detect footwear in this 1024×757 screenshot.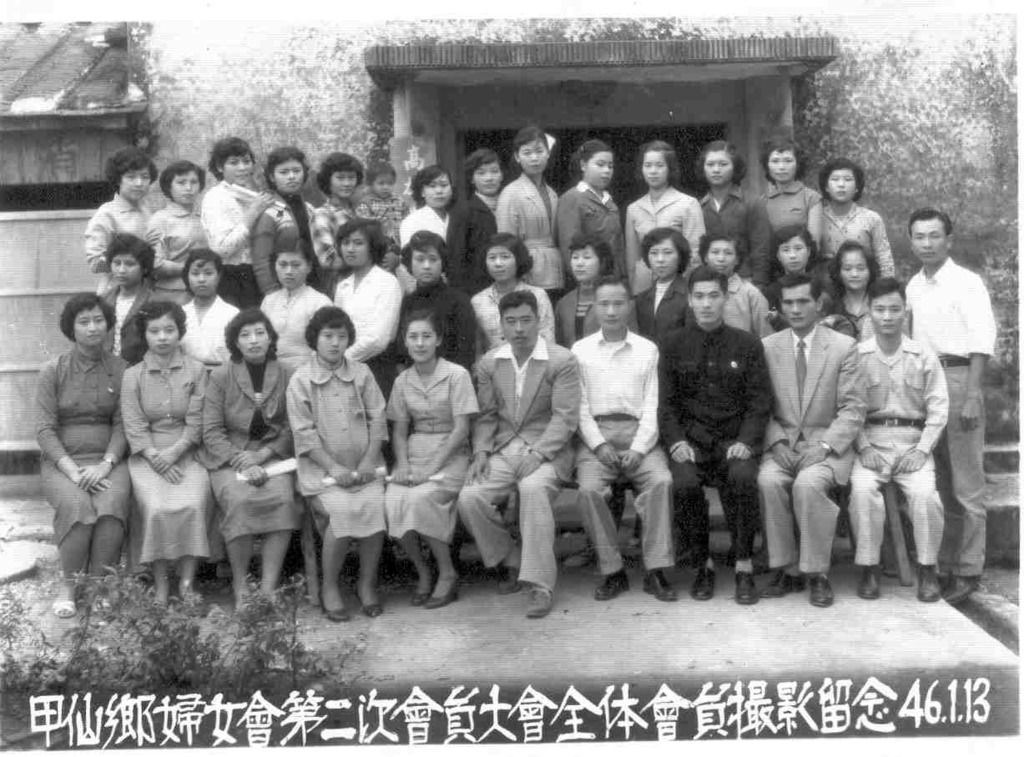
Detection: region(640, 568, 677, 595).
